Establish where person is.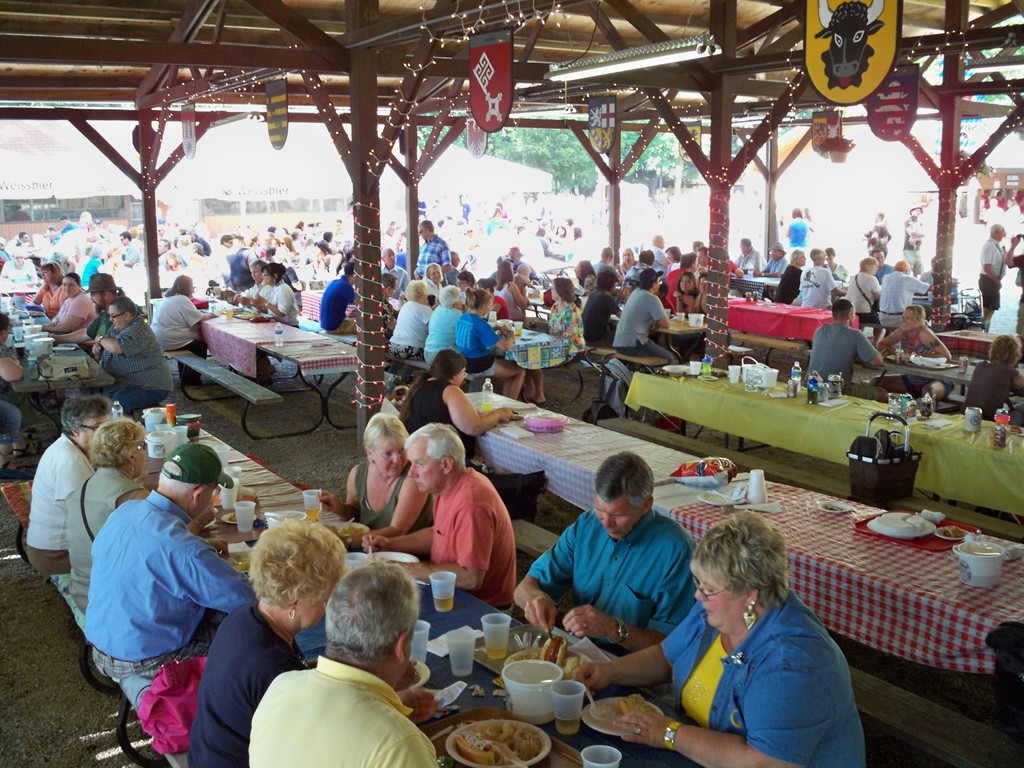
Established at (1005, 230, 1023, 340).
